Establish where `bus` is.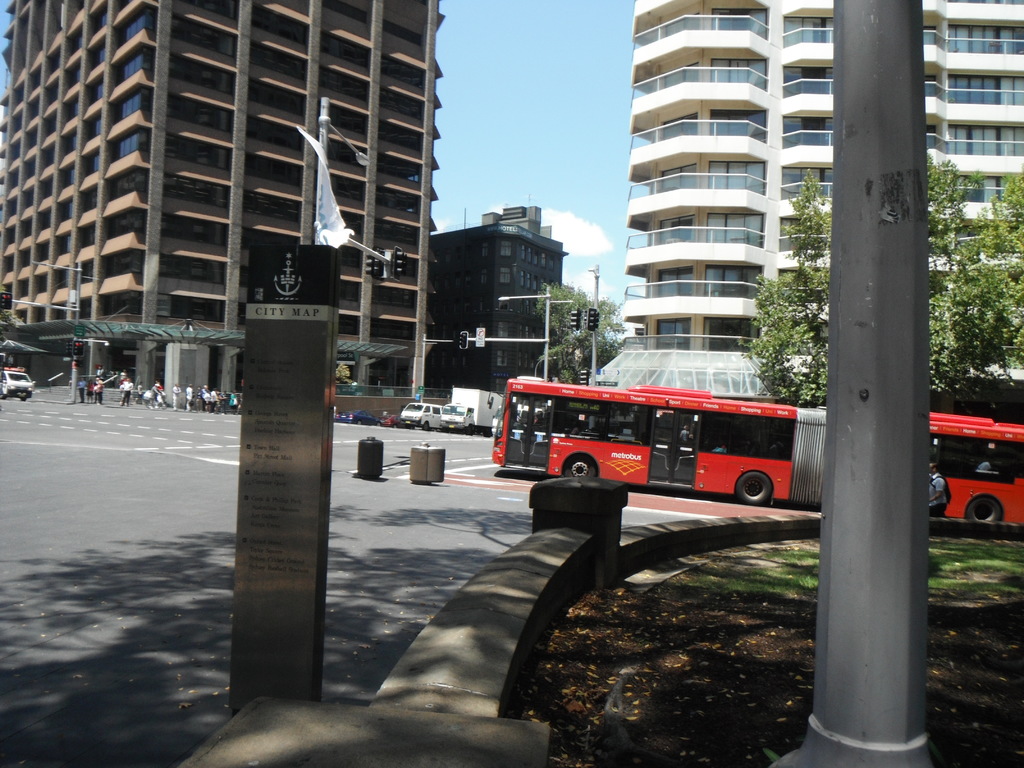
Established at l=490, t=380, r=1023, b=526.
